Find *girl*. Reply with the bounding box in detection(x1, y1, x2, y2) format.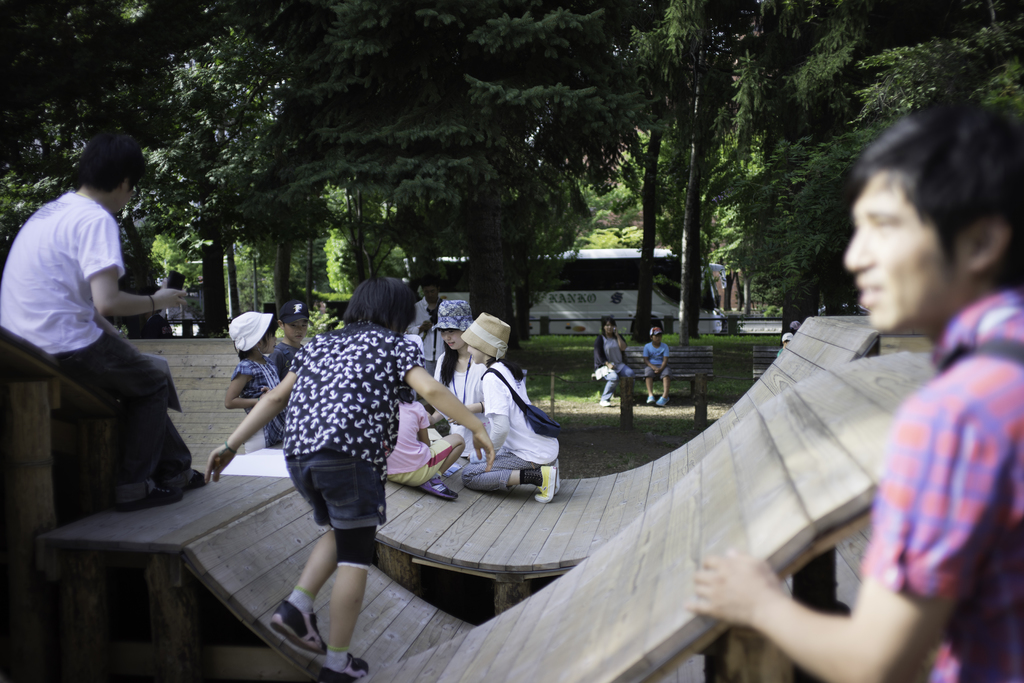
detection(427, 299, 487, 456).
